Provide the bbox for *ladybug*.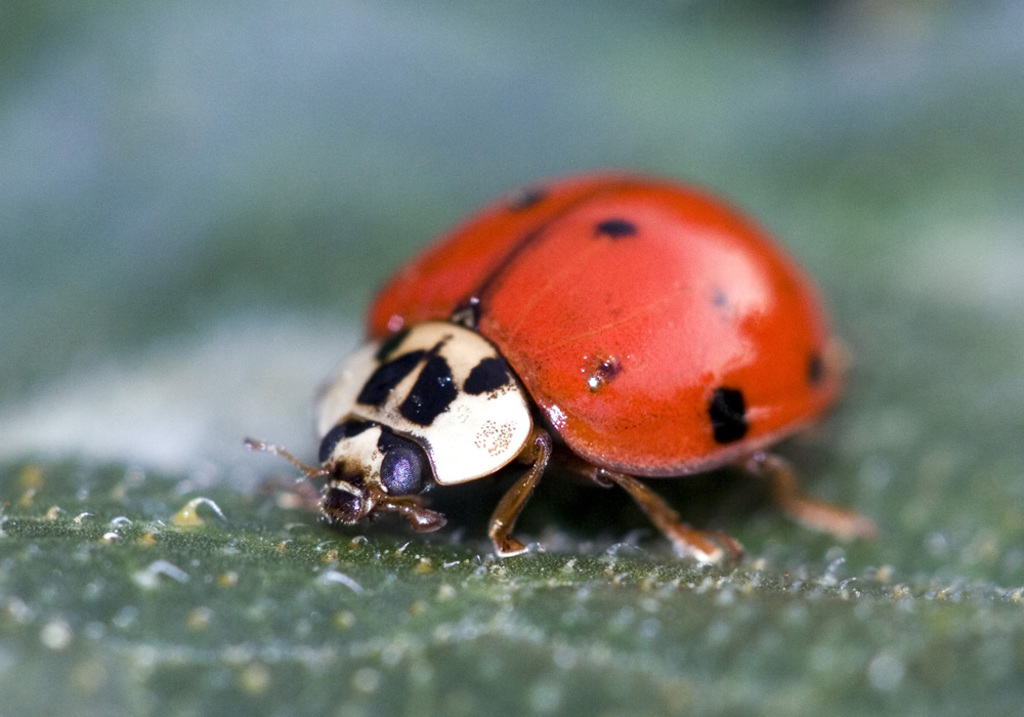
bbox=[248, 177, 864, 561].
